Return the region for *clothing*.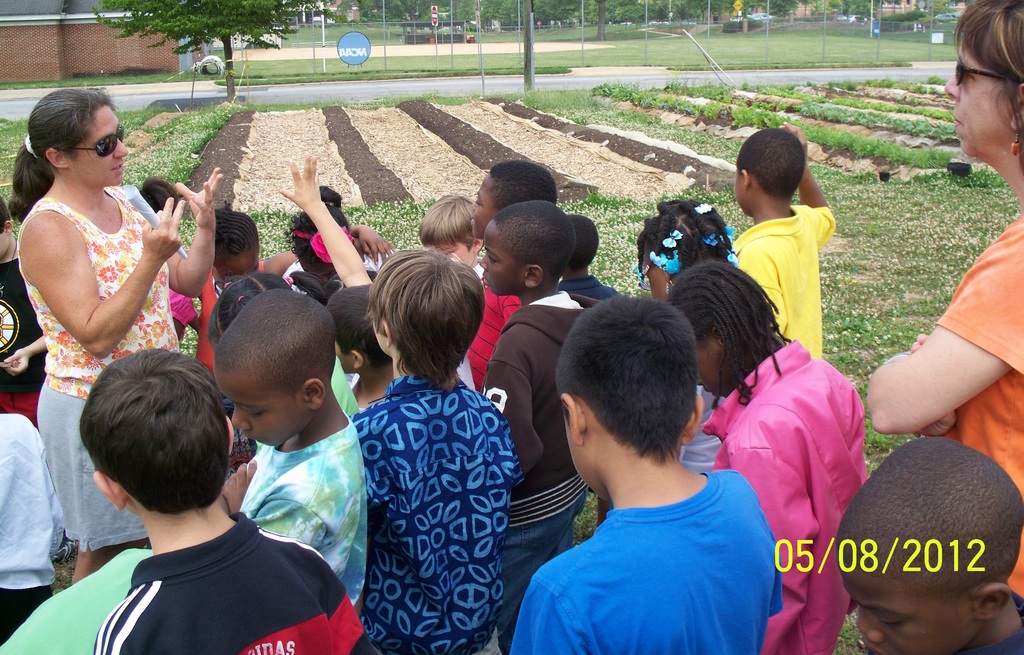
[0,244,57,424].
